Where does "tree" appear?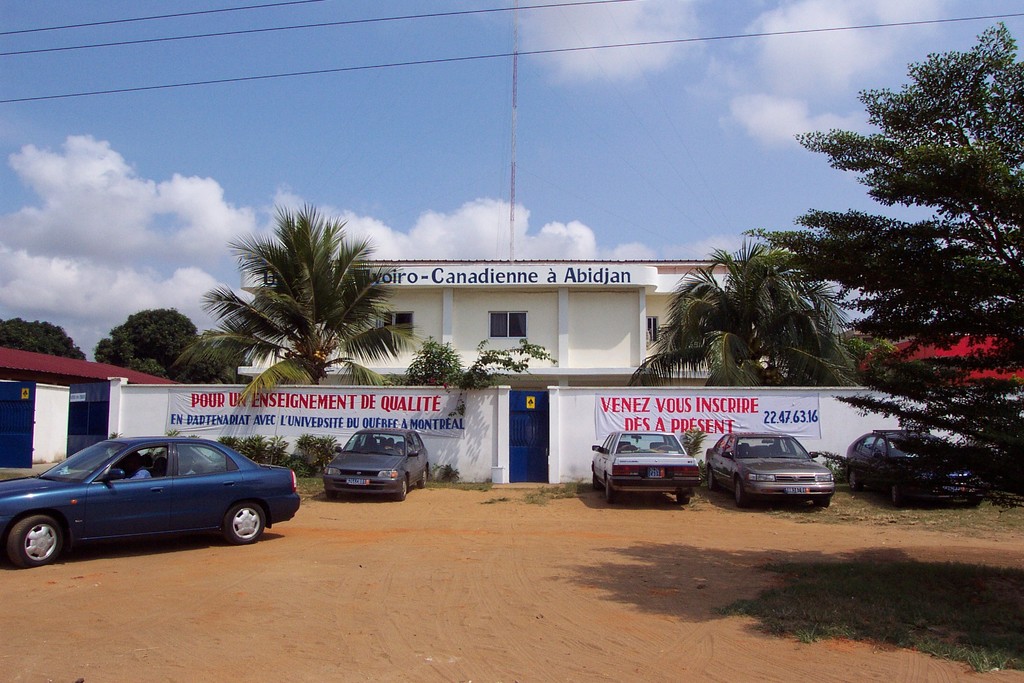
Appears at 633 233 872 409.
